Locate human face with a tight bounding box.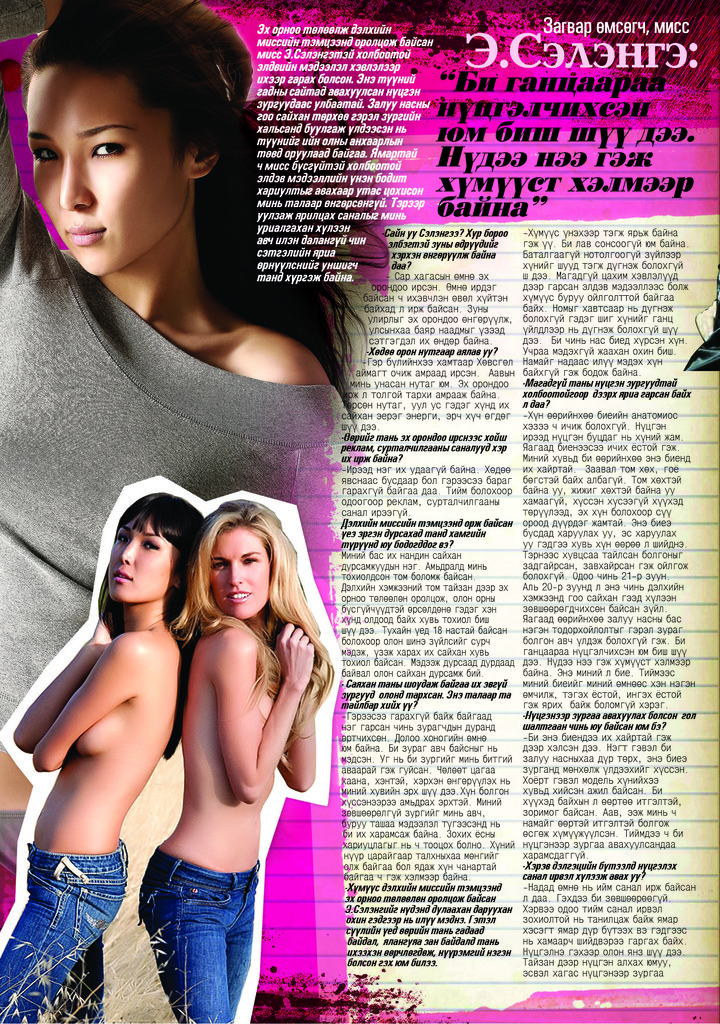
<region>205, 532, 268, 620</region>.
